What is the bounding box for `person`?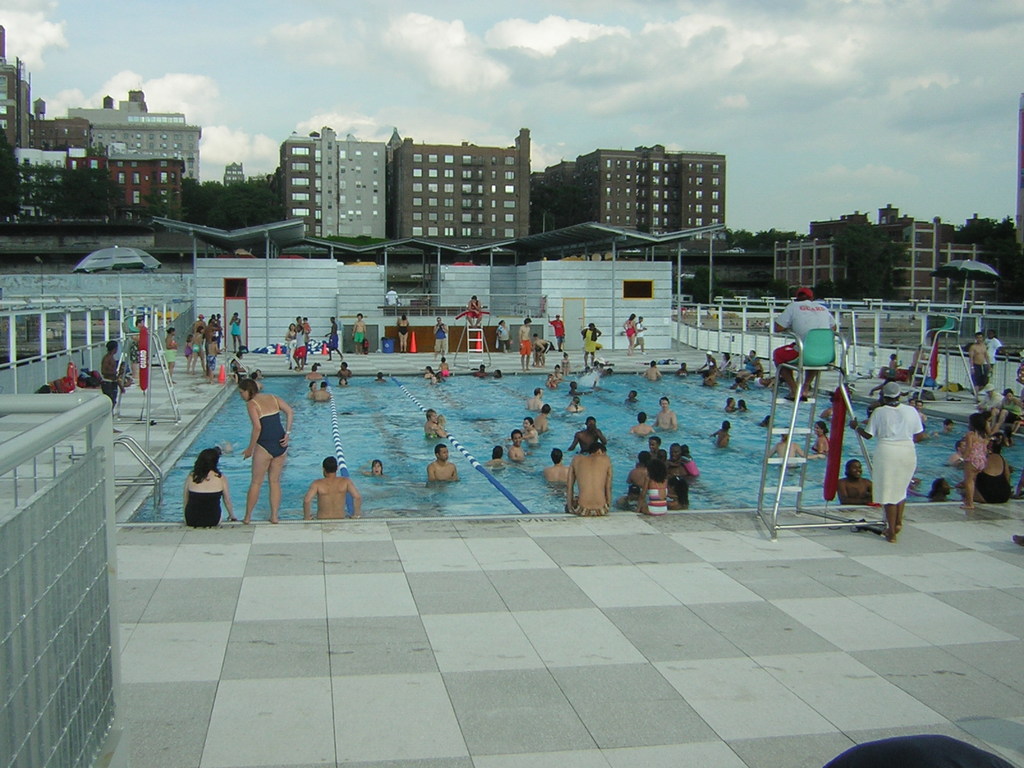
bbox=[673, 360, 688, 375].
